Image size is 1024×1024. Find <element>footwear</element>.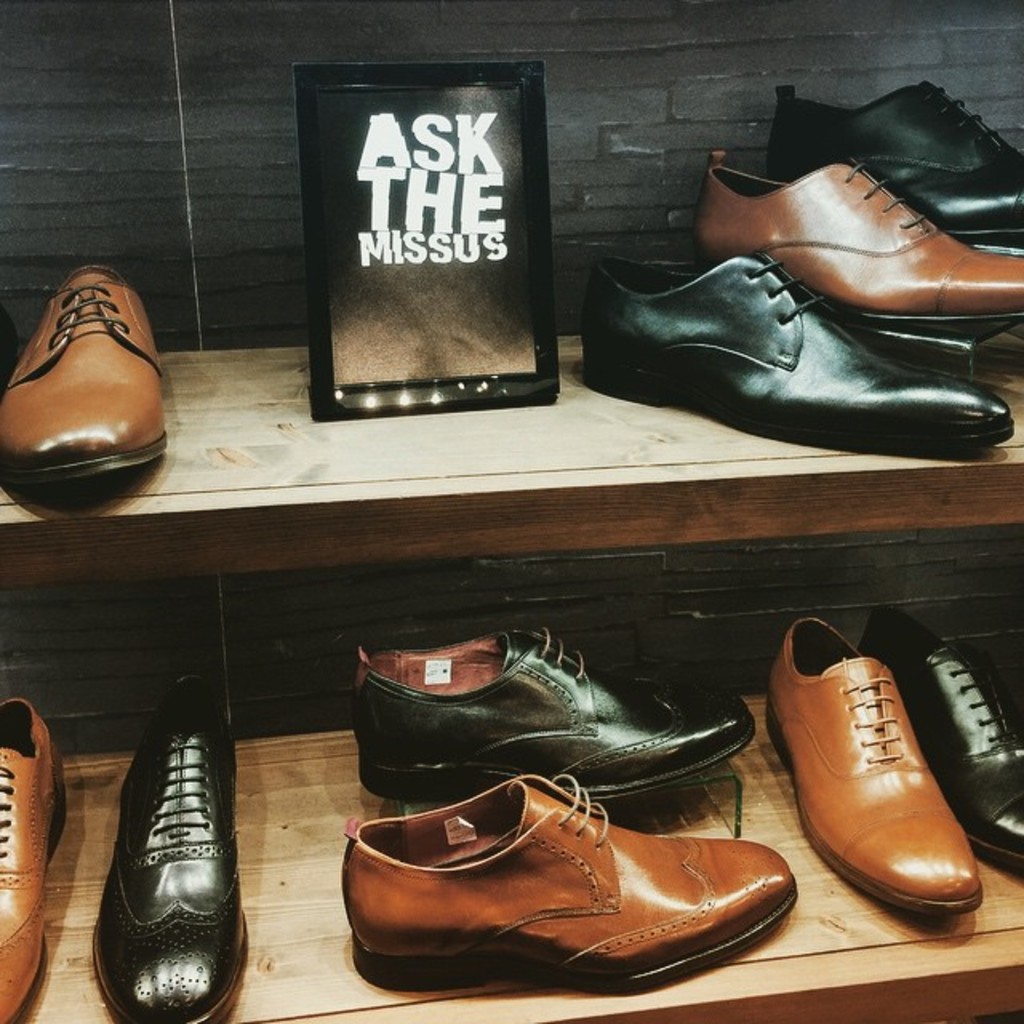
x1=859, y1=611, x2=1022, y2=877.
